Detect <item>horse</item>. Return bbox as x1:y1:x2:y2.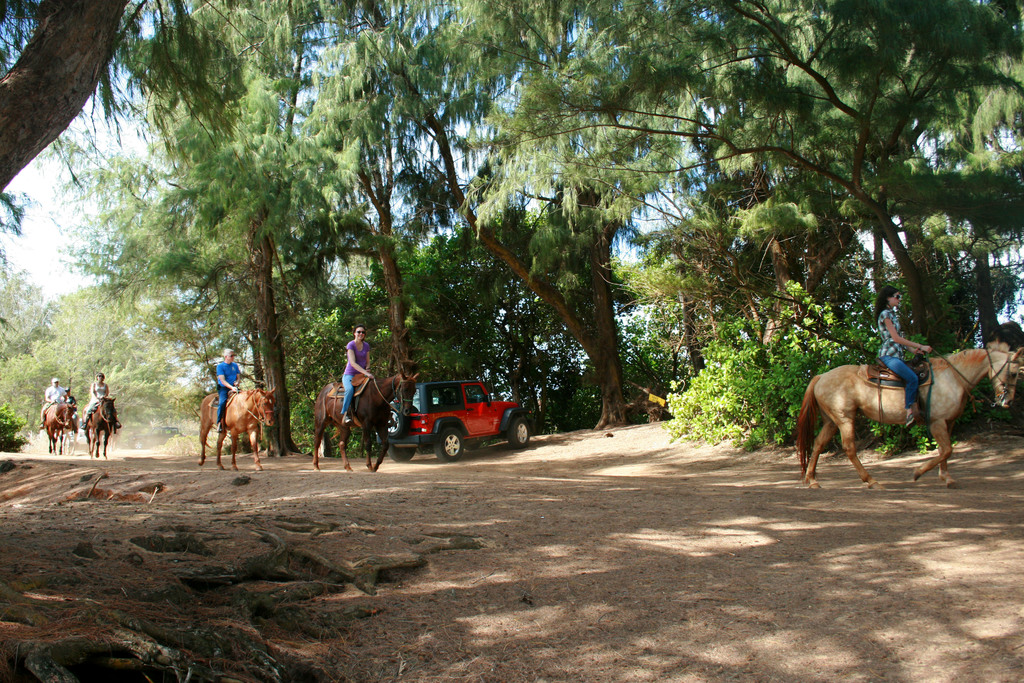
38:399:79:457.
